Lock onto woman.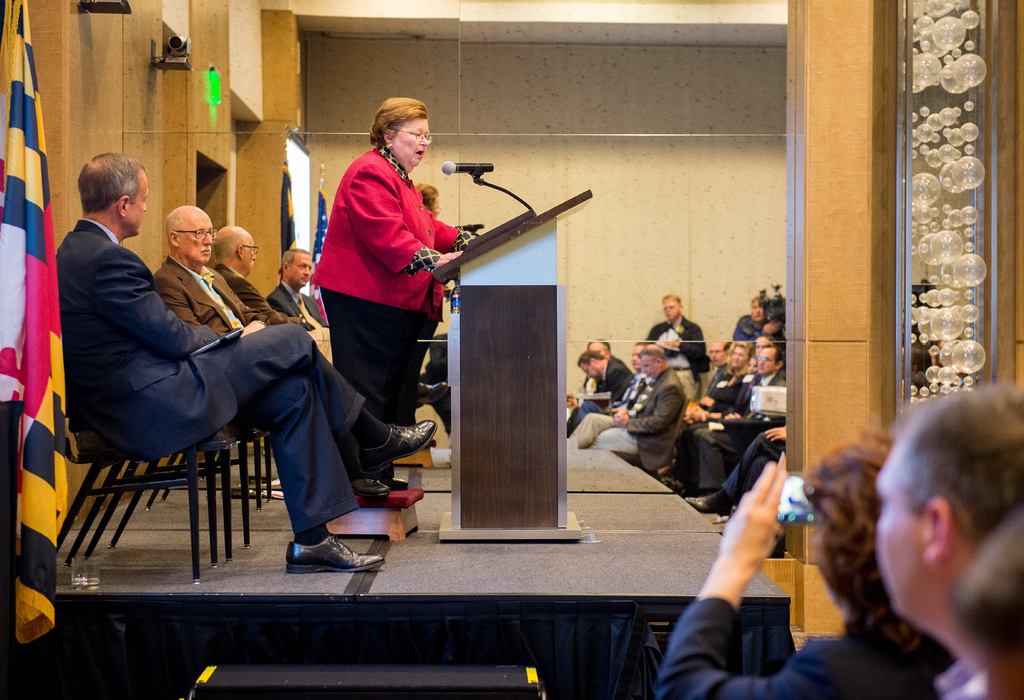
Locked: detection(657, 432, 960, 699).
